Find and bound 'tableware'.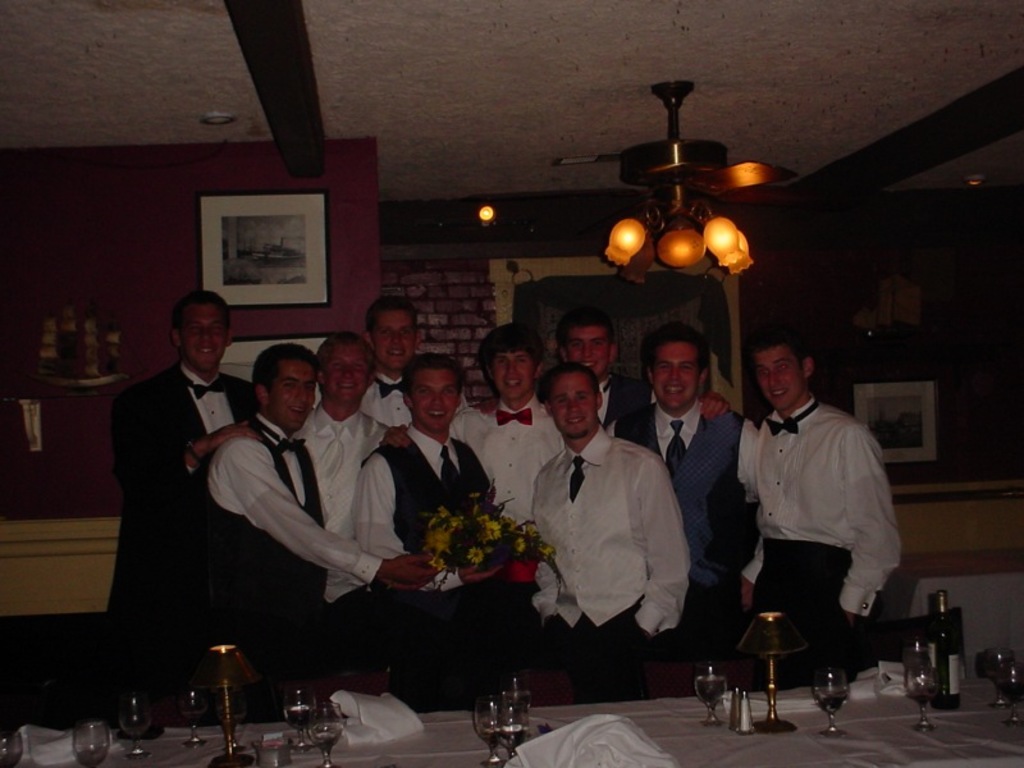
Bound: [691,662,730,728].
